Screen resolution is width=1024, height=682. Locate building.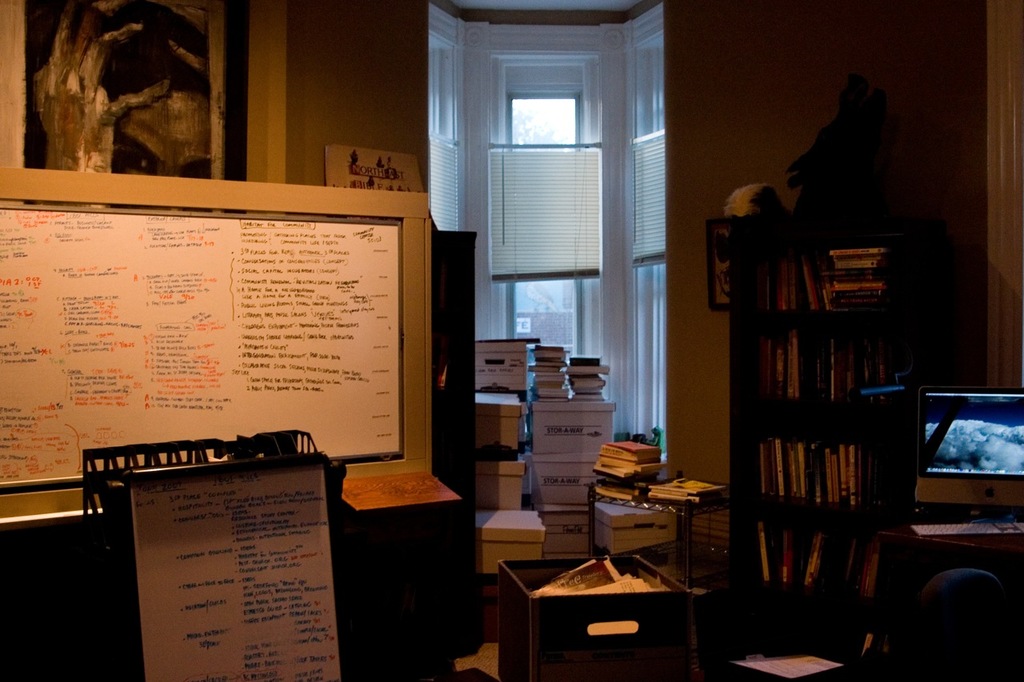
0 0 1023 681.
